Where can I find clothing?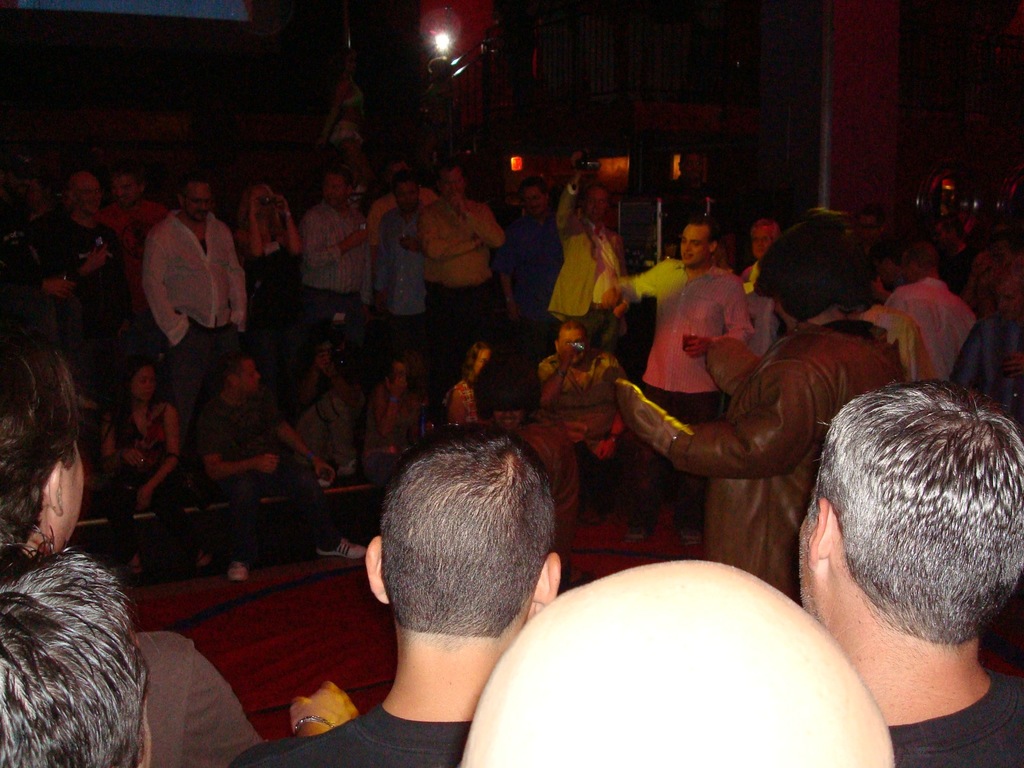
You can find it at Rect(138, 214, 240, 406).
